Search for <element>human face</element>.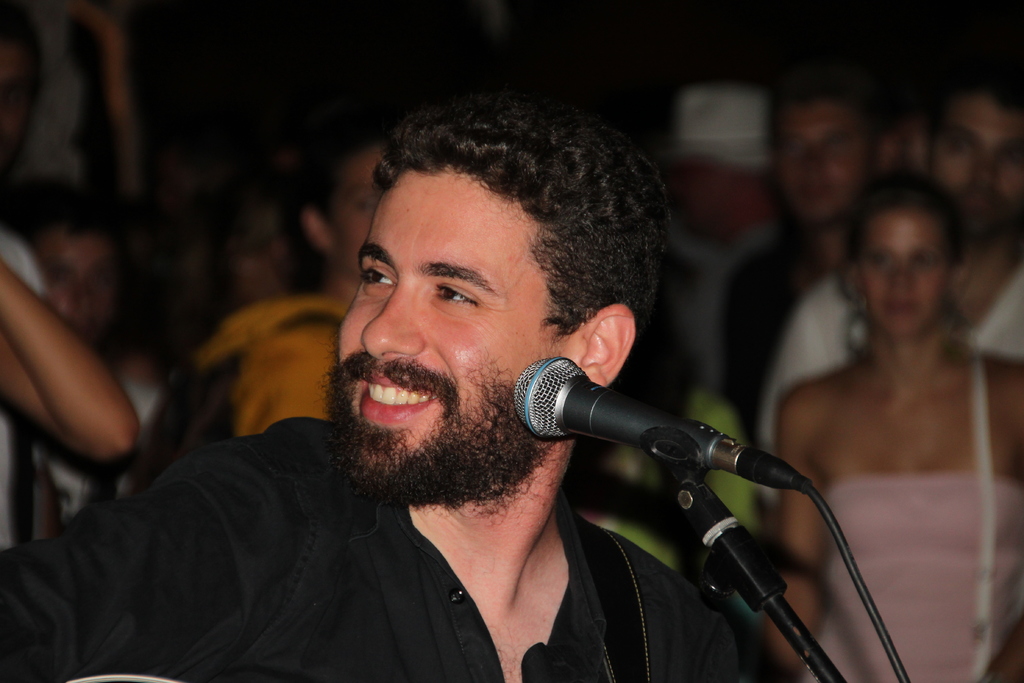
Found at bbox(859, 215, 950, 334).
